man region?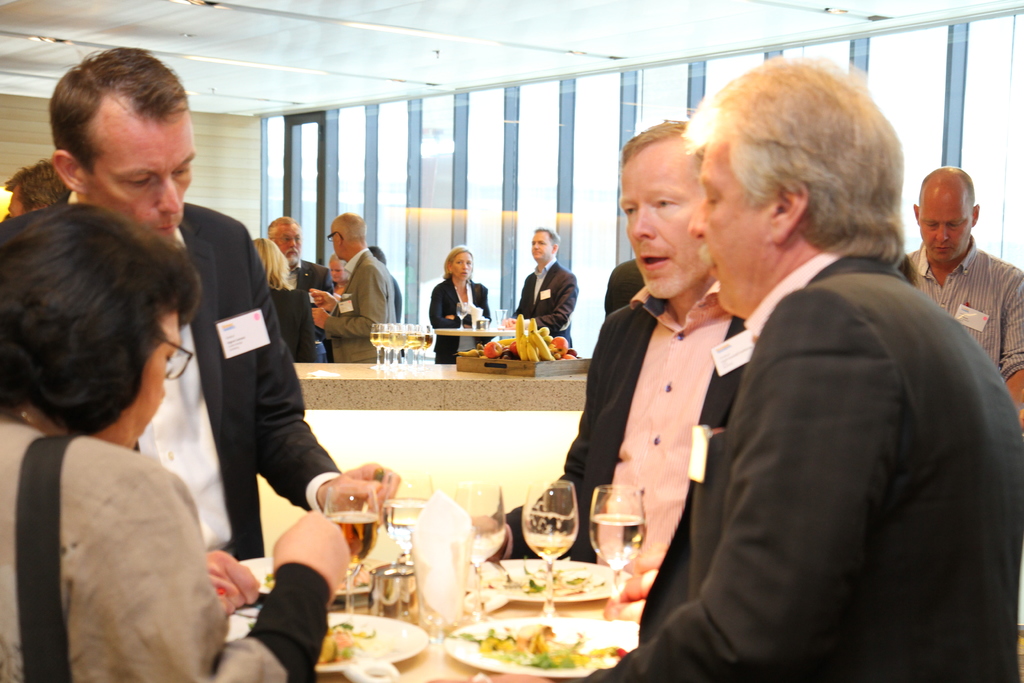
region(364, 243, 401, 318)
